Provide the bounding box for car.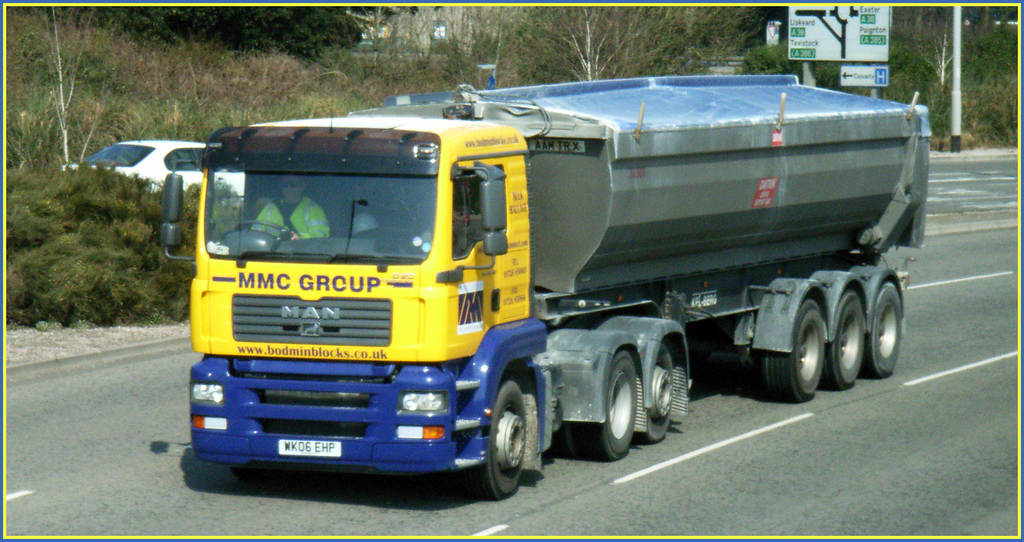
{"x1": 65, "y1": 142, "x2": 244, "y2": 197}.
